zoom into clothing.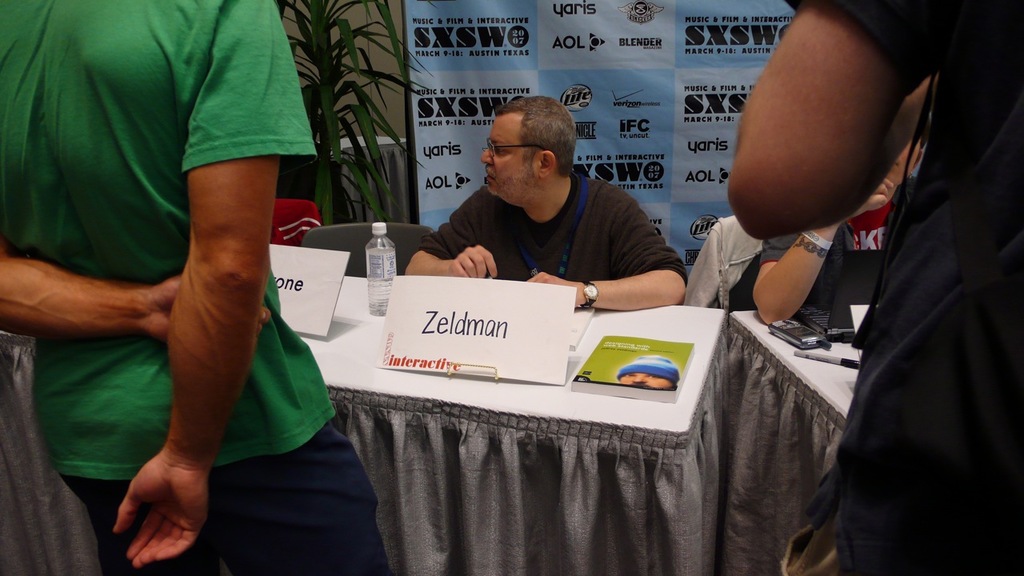
Zoom target: left=411, top=166, right=690, bottom=300.
